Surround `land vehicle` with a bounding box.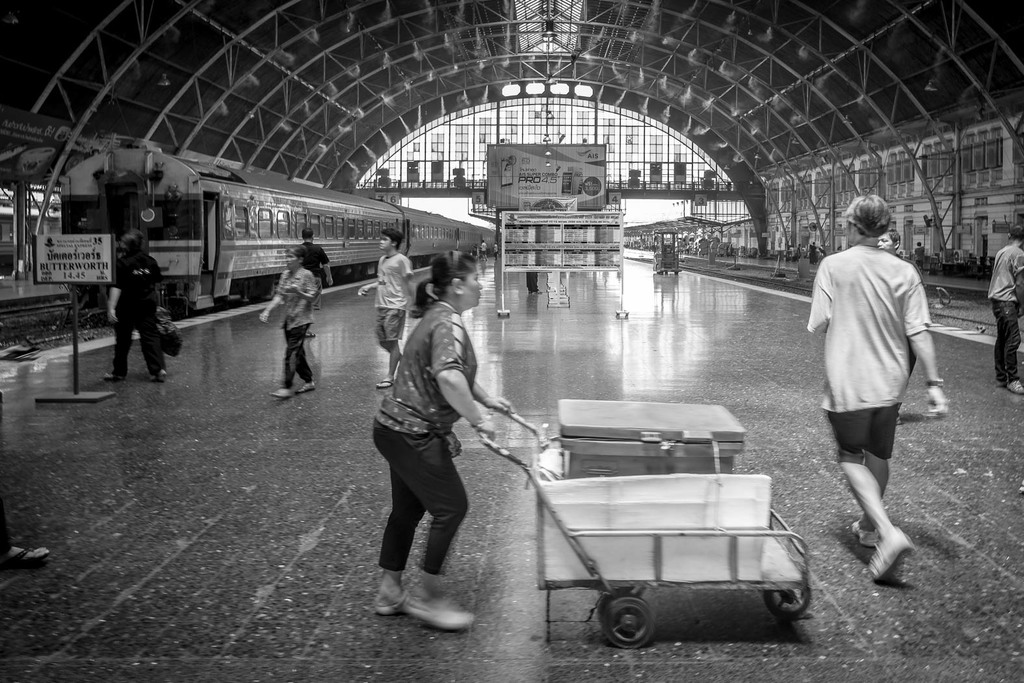
<box>22,157,562,306</box>.
